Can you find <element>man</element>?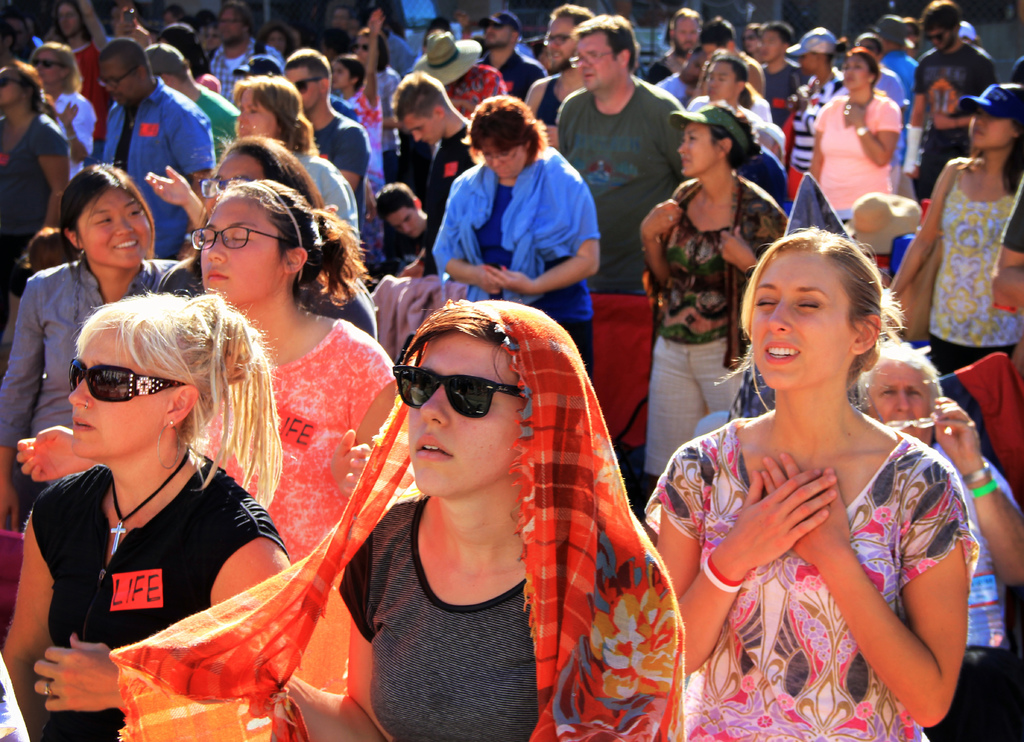
Yes, bounding box: 208, 0, 282, 104.
